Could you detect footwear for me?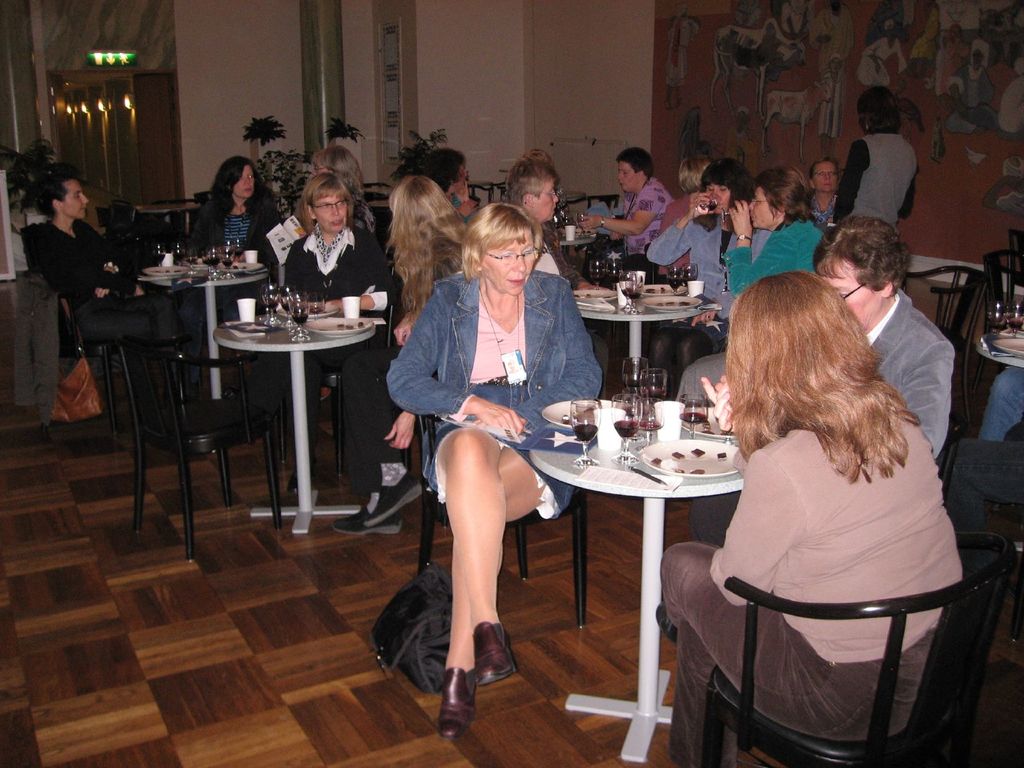
Detection result: 469,616,515,685.
